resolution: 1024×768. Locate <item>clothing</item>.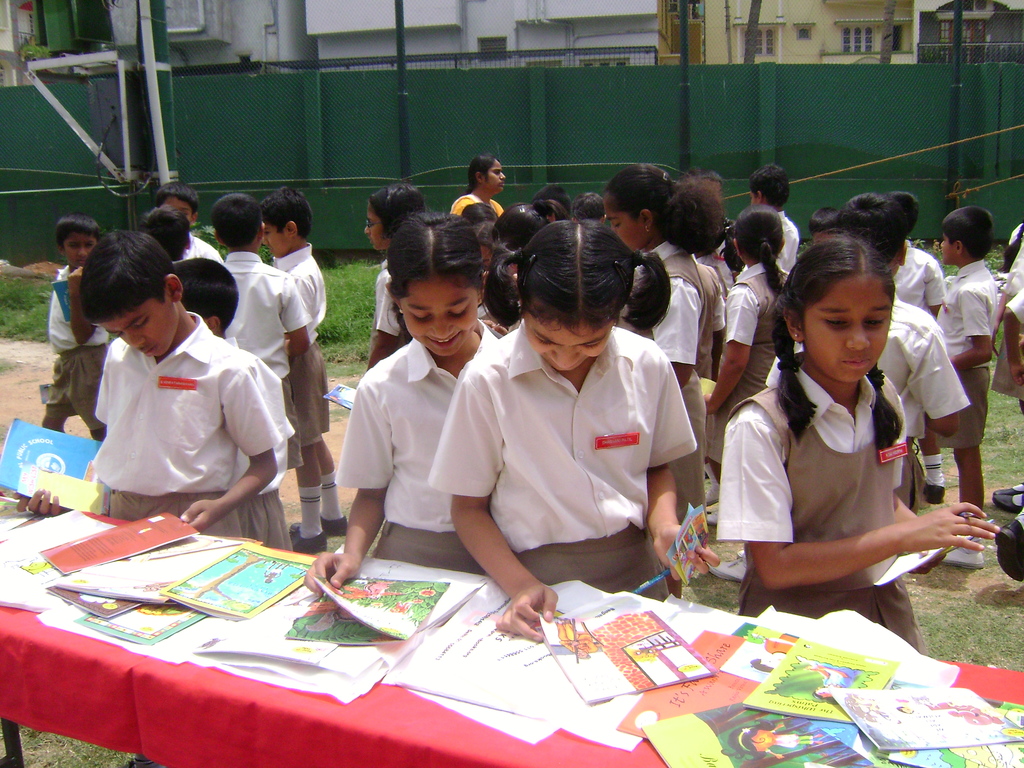
box=[765, 298, 972, 516].
